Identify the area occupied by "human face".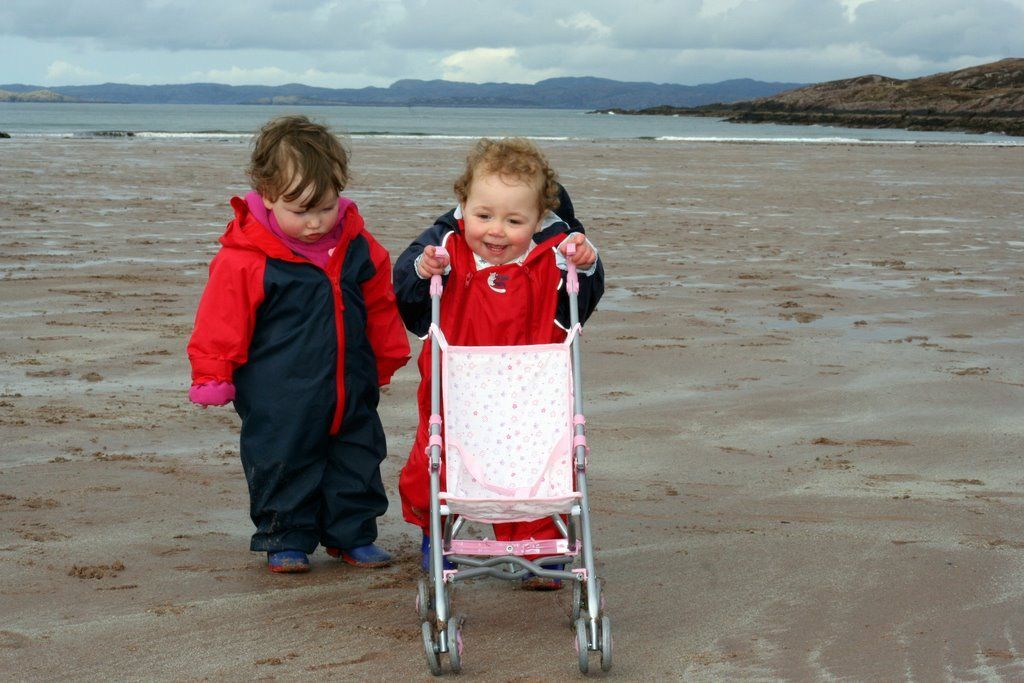
Area: detection(272, 173, 344, 239).
